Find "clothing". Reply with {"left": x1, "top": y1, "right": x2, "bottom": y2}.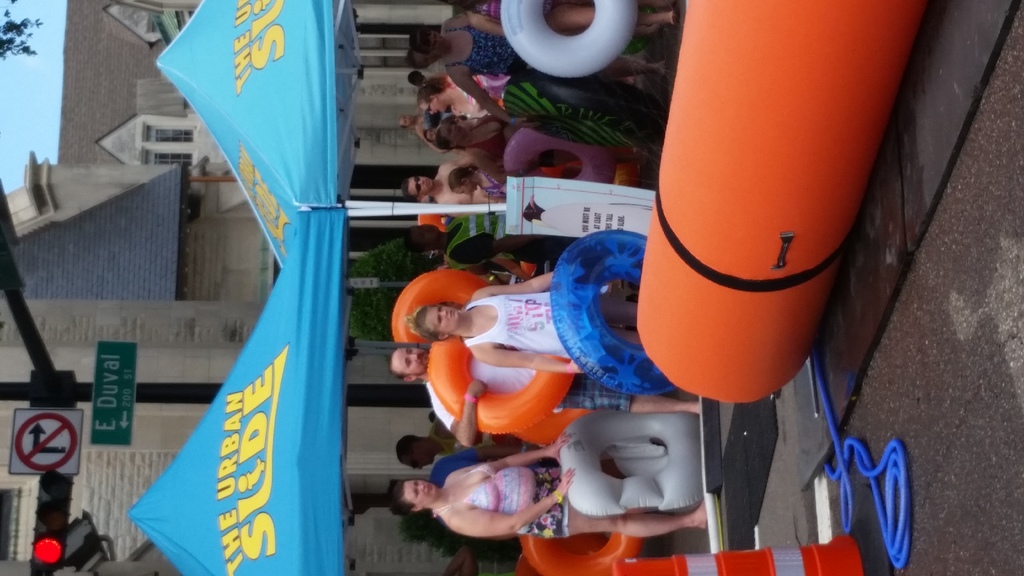
{"left": 465, "top": 293, "right": 573, "bottom": 359}.
